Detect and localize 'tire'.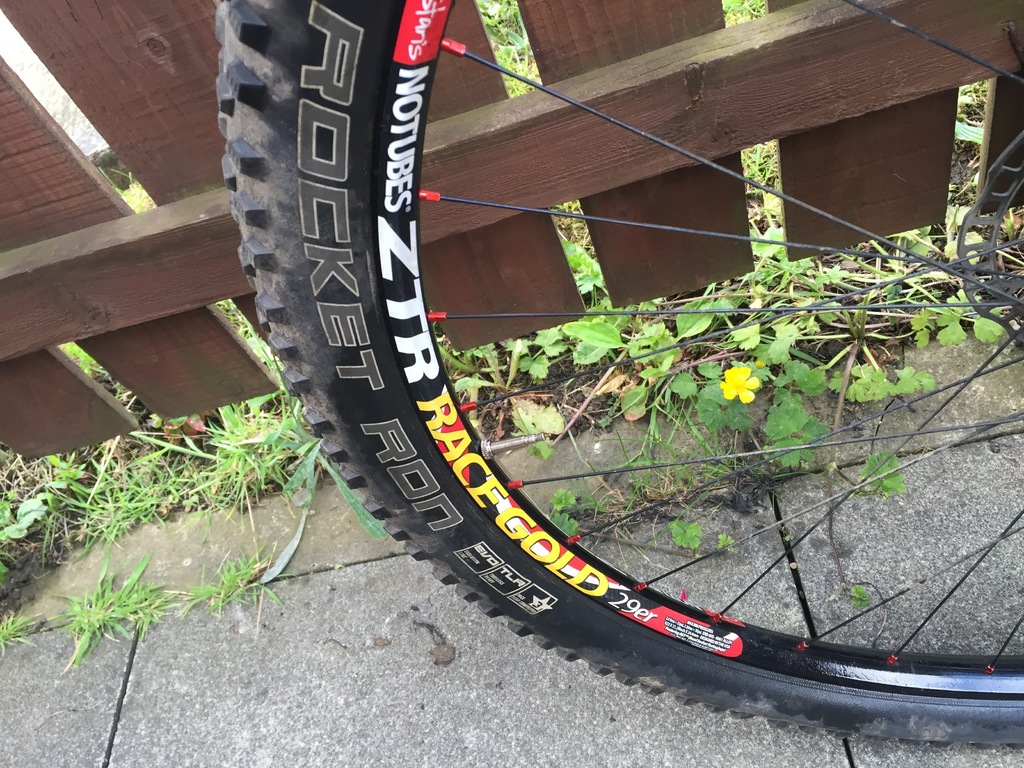
Localized at box(209, 34, 1009, 729).
